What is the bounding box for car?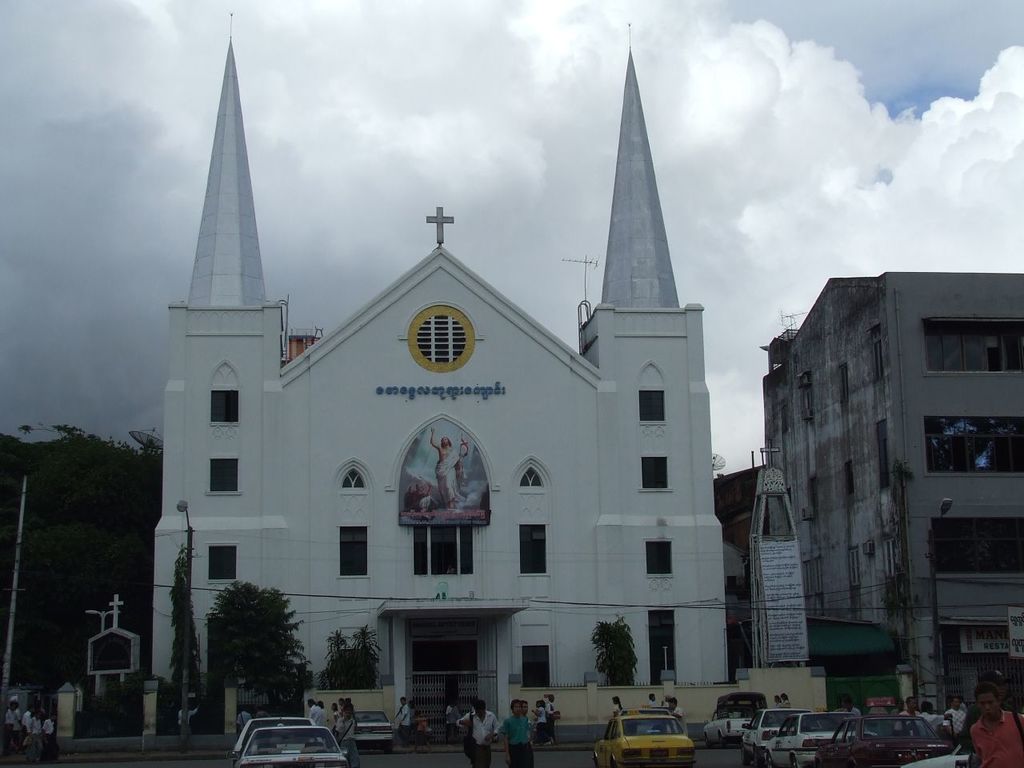
detection(813, 714, 950, 767).
